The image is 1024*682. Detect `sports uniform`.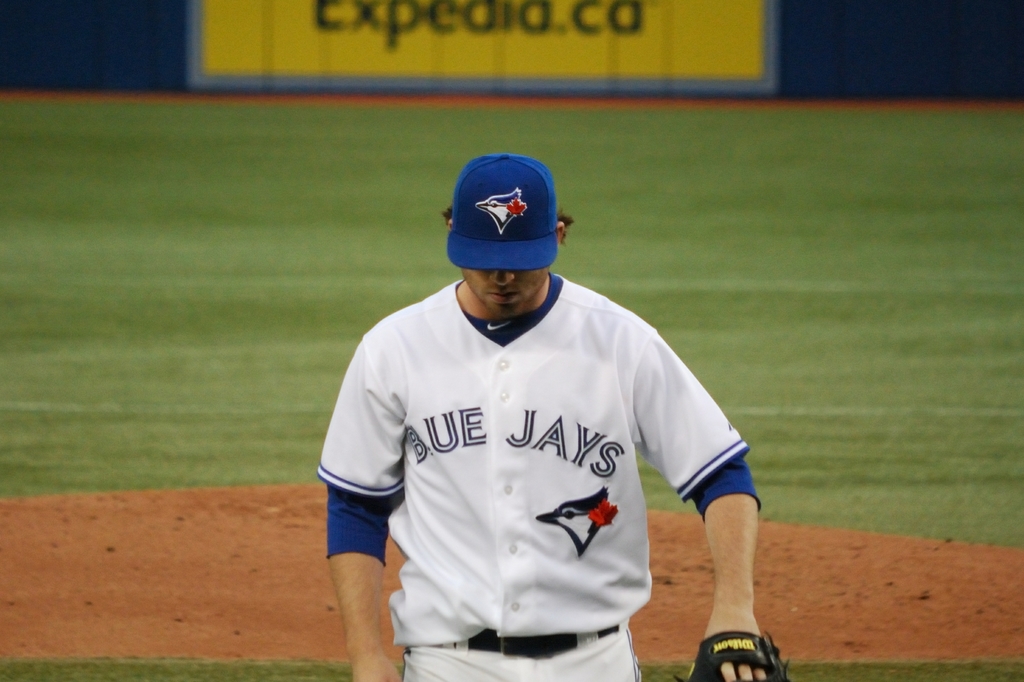
Detection: detection(313, 278, 753, 681).
